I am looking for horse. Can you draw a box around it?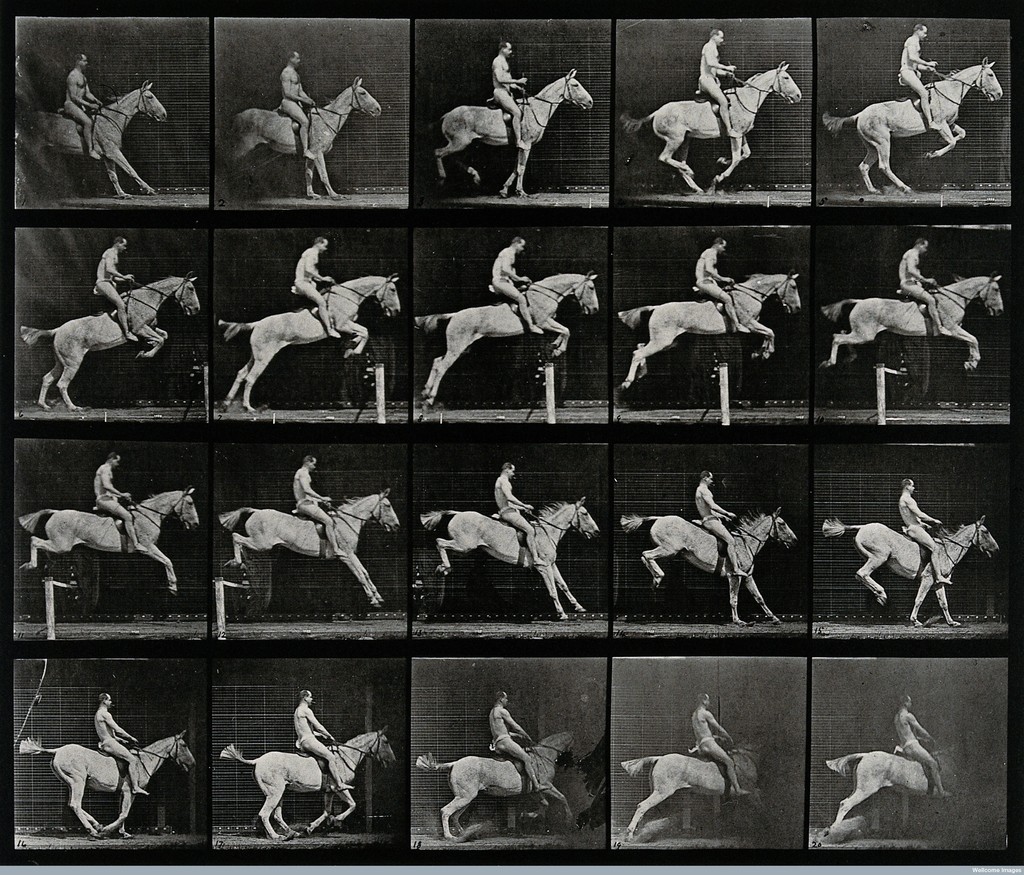
Sure, the bounding box is <bbox>620, 742, 770, 847</bbox>.
